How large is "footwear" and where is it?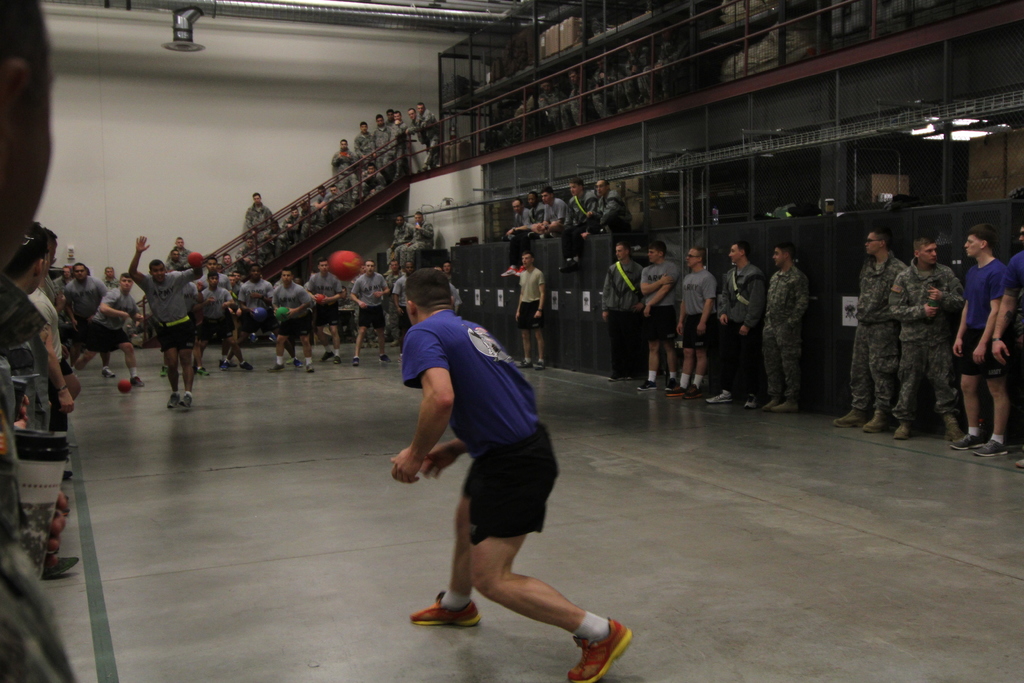
Bounding box: bbox(353, 356, 356, 366).
